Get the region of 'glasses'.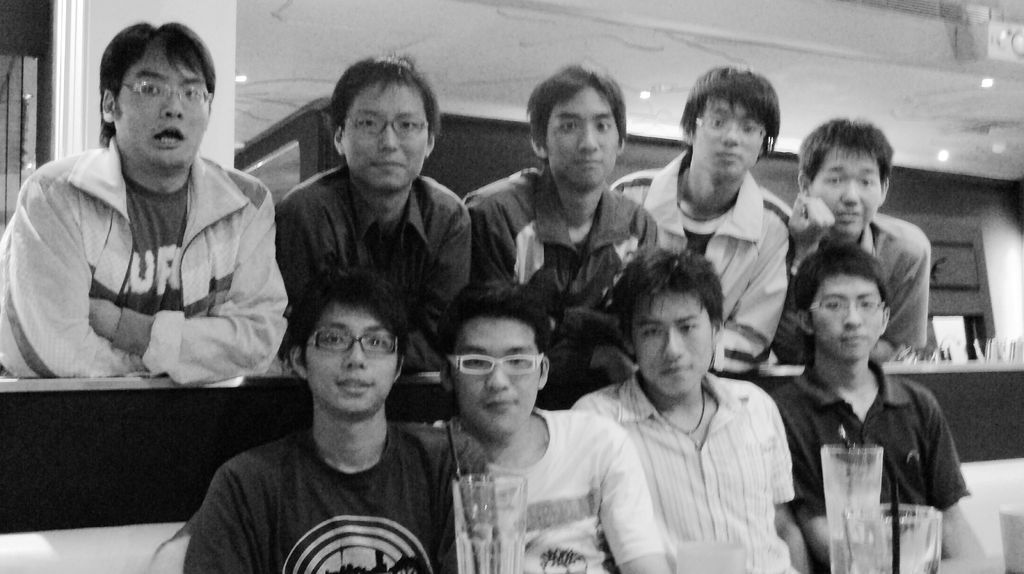
123 79 214 110.
